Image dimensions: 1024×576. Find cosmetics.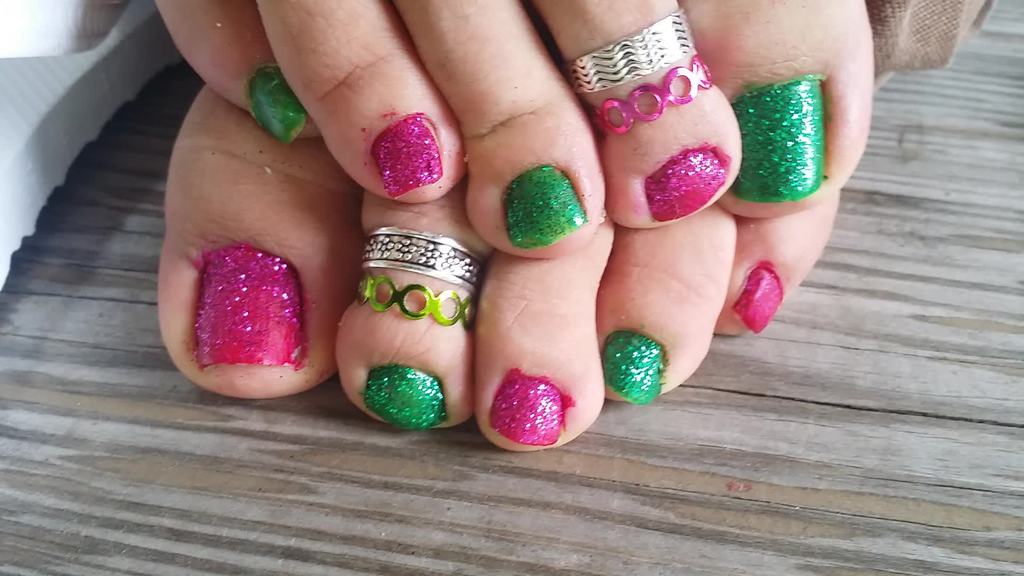
bbox(498, 166, 588, 247).
